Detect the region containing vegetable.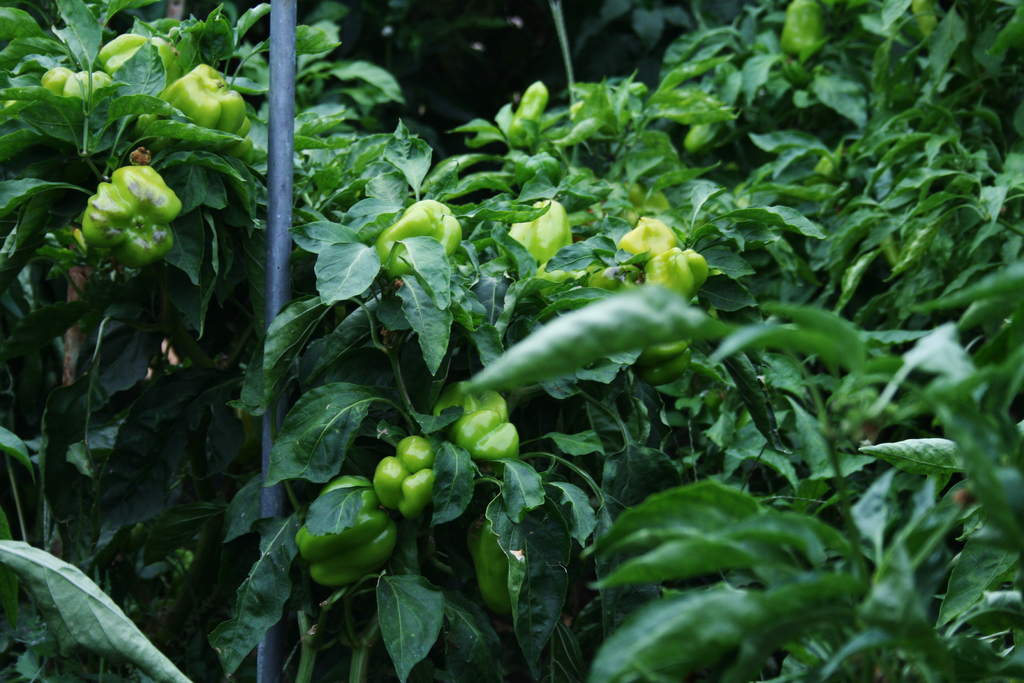
(x1=156, y1=62, x2=255, y2=147).
